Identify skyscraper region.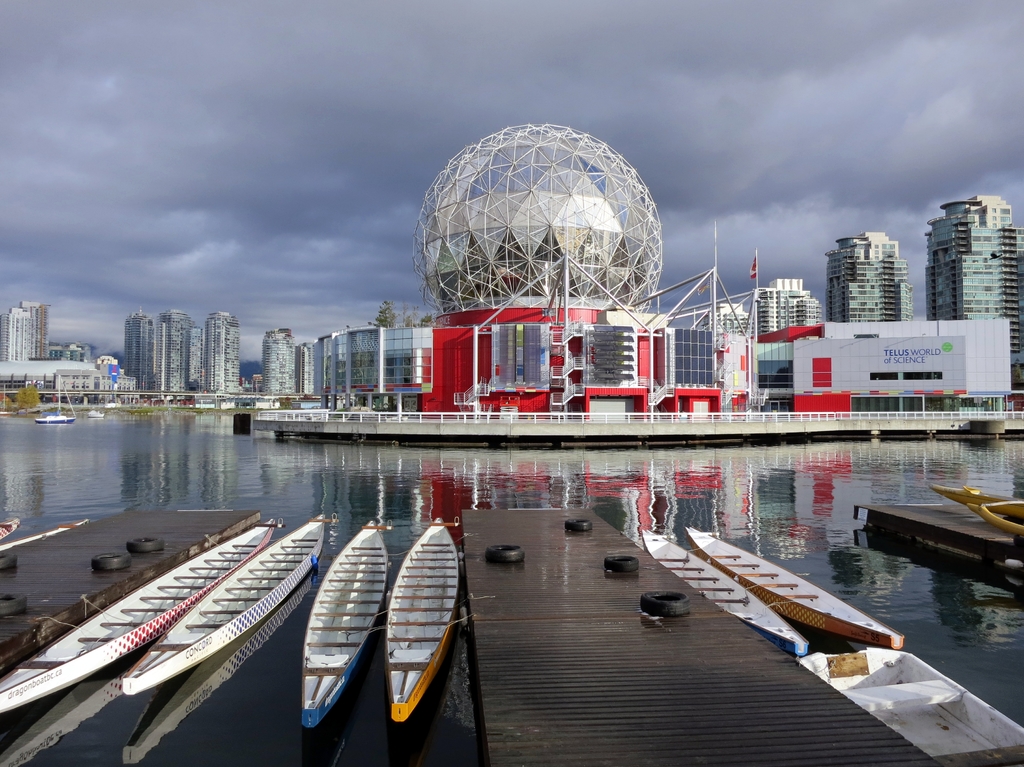
Region: [left=186, top=322, right=208, bottom=393].
